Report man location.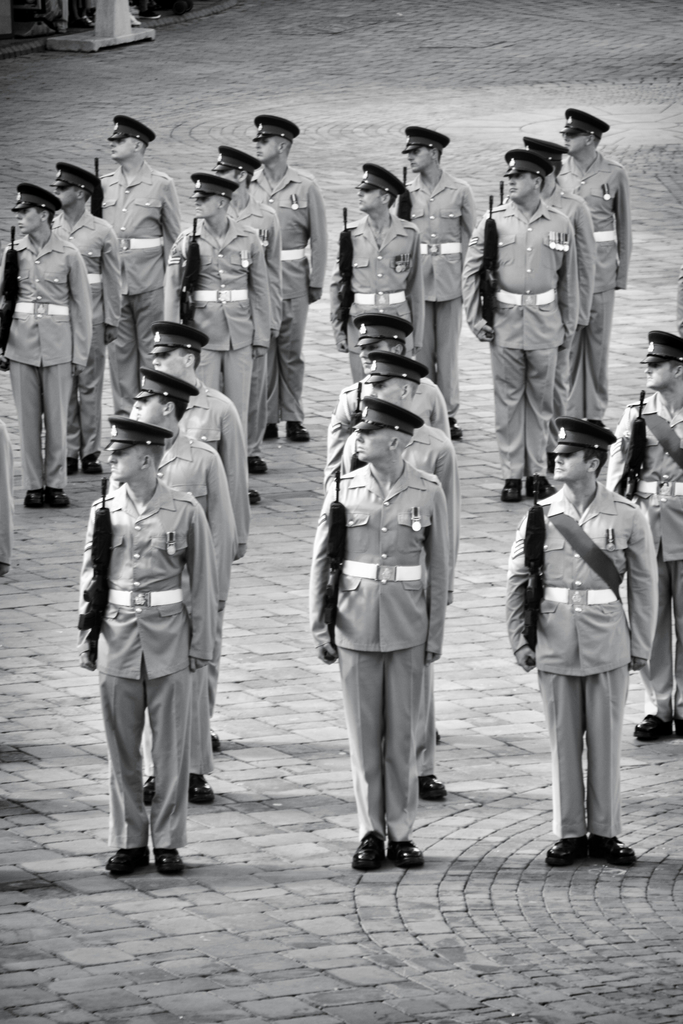
Report: BBox(142, 321, 248, 565).
